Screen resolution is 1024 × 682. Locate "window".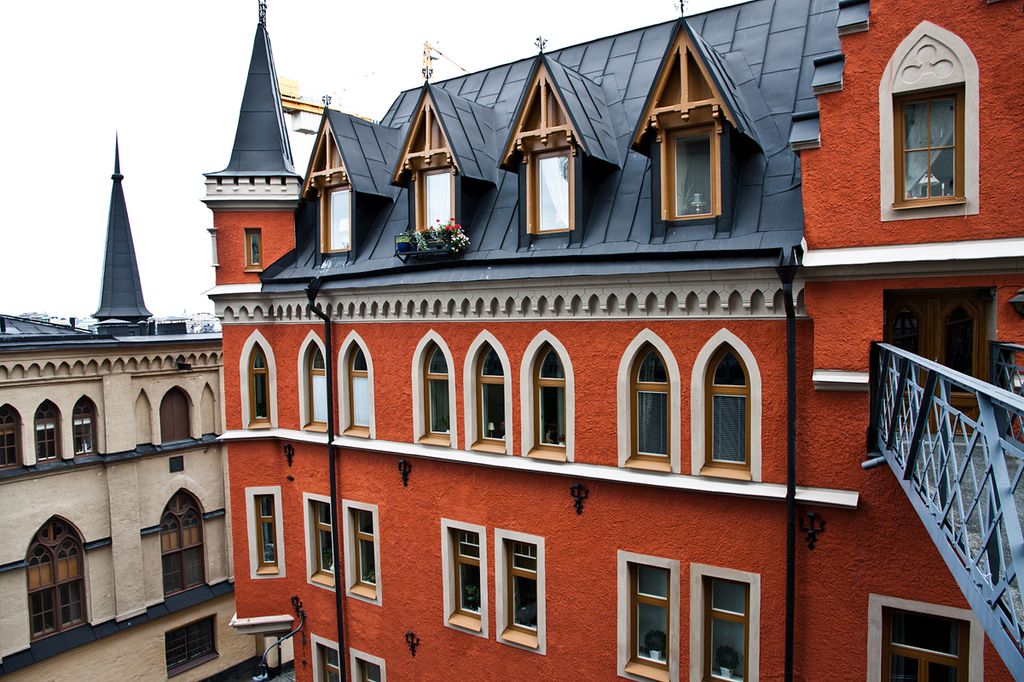
box(32, 401, 61, 461).
